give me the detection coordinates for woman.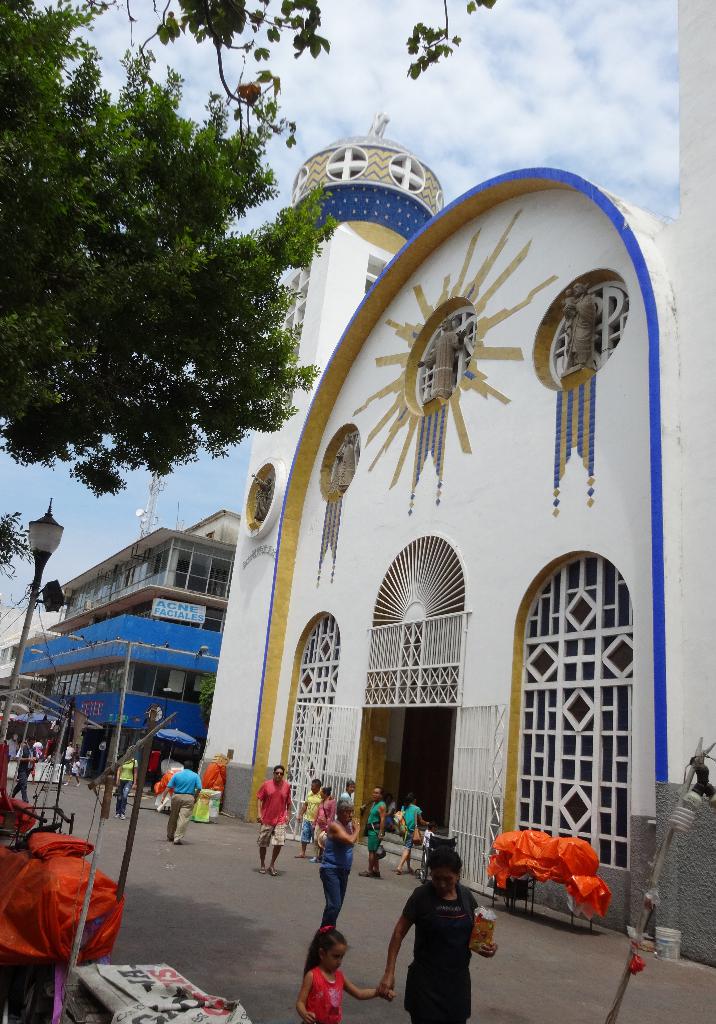
Rect(340, 778, 356, 825).
